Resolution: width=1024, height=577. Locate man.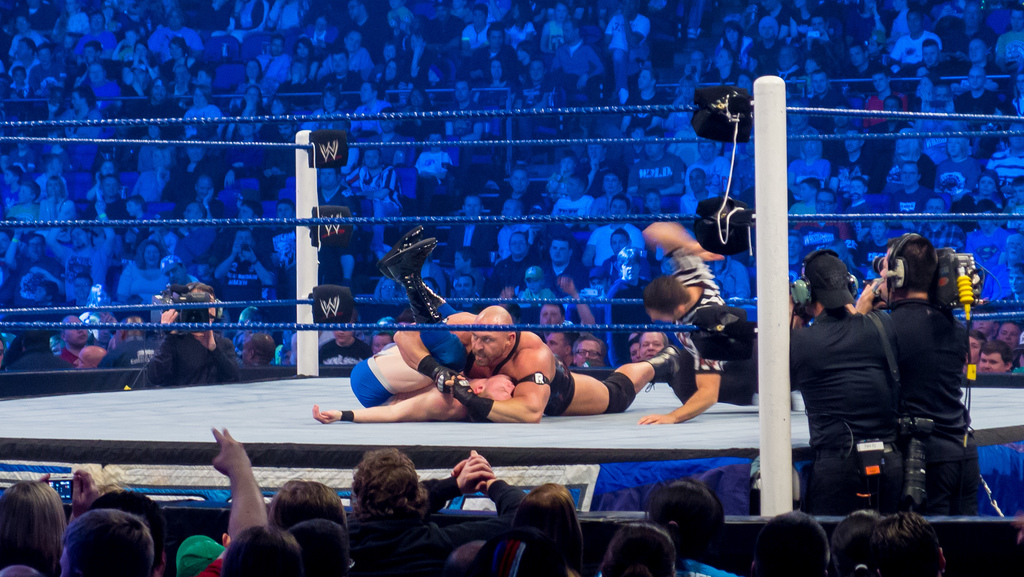
box=[785, 249, 930, 510].
